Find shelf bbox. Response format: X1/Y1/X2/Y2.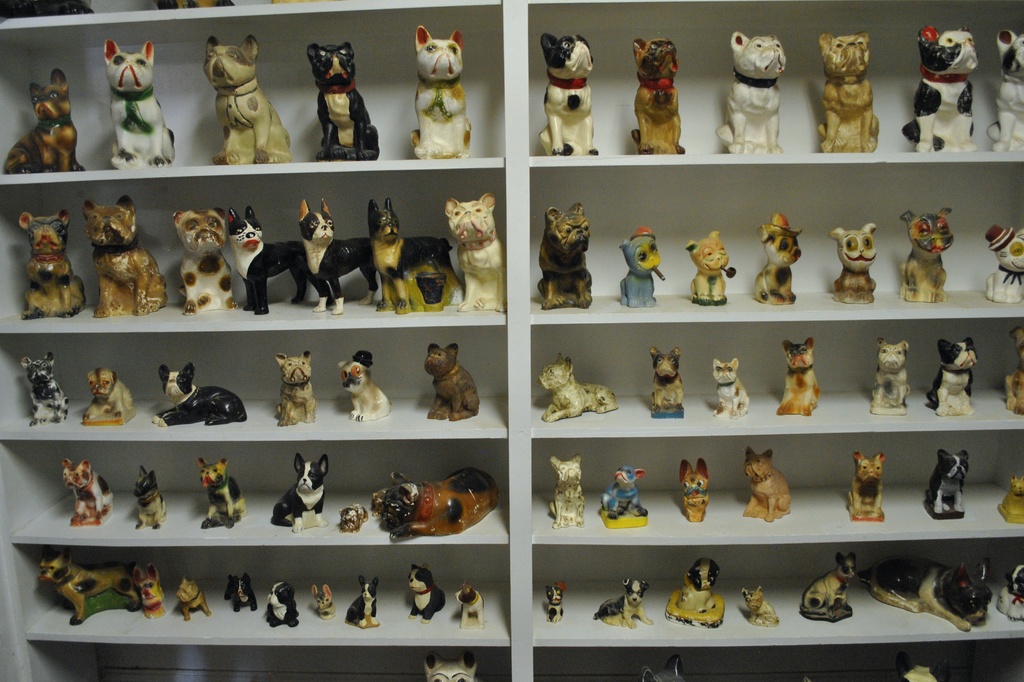
78/38/975/640.
